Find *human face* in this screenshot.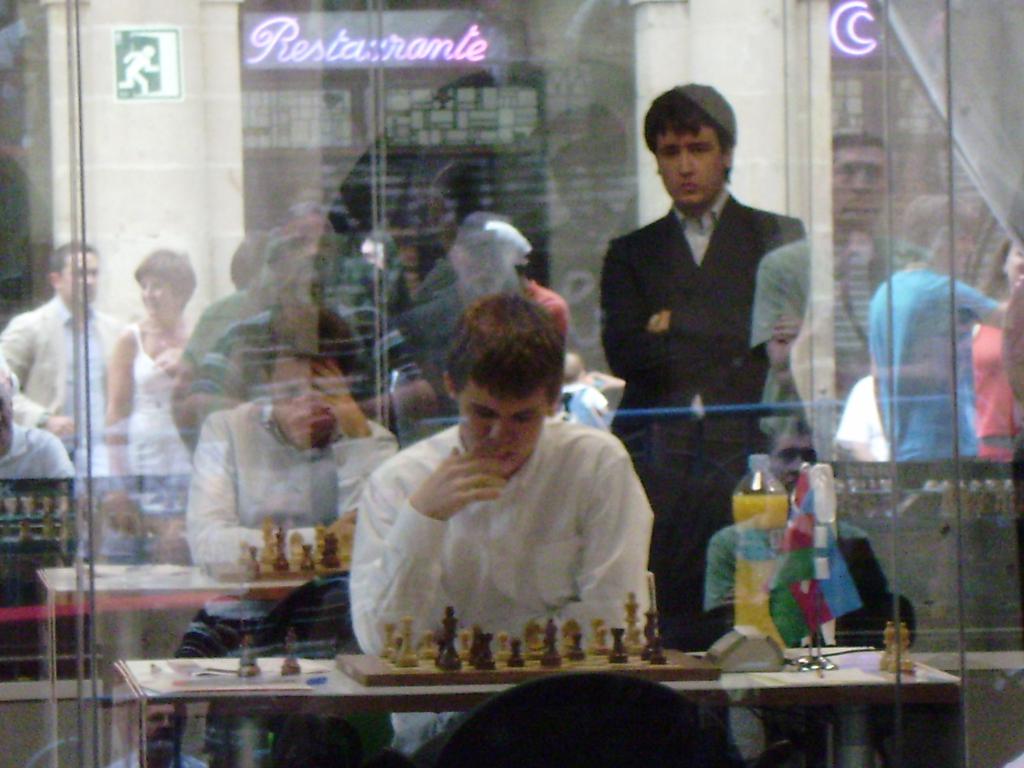
The bounding box for *human face* is box(1005, 241, 1023, 284).
